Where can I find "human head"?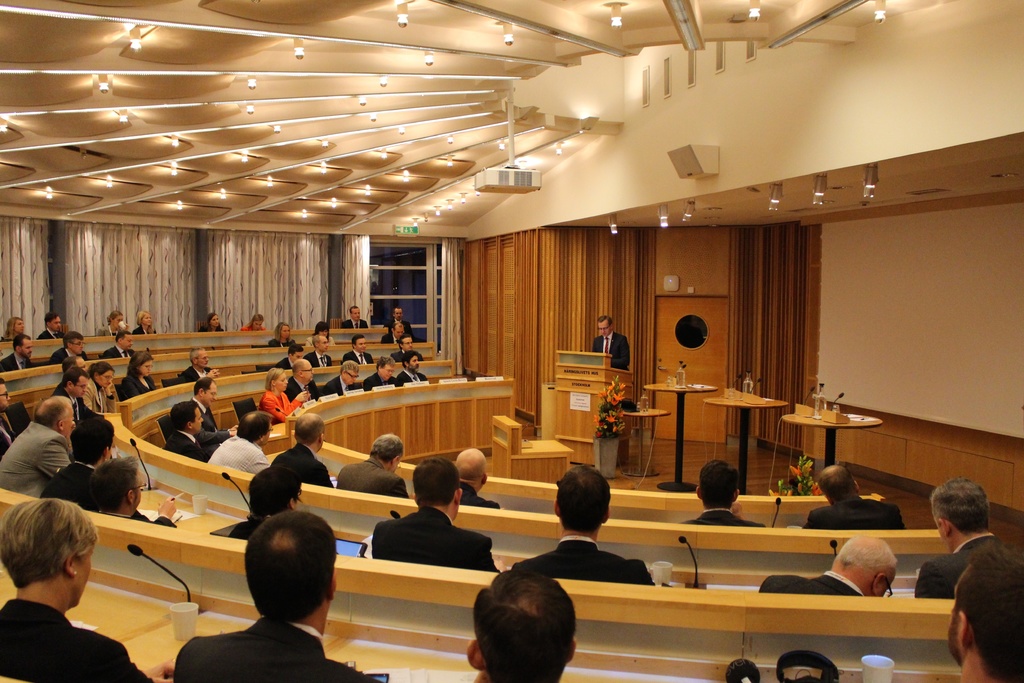
You can find it at crop(89, 456, 148, 513).
